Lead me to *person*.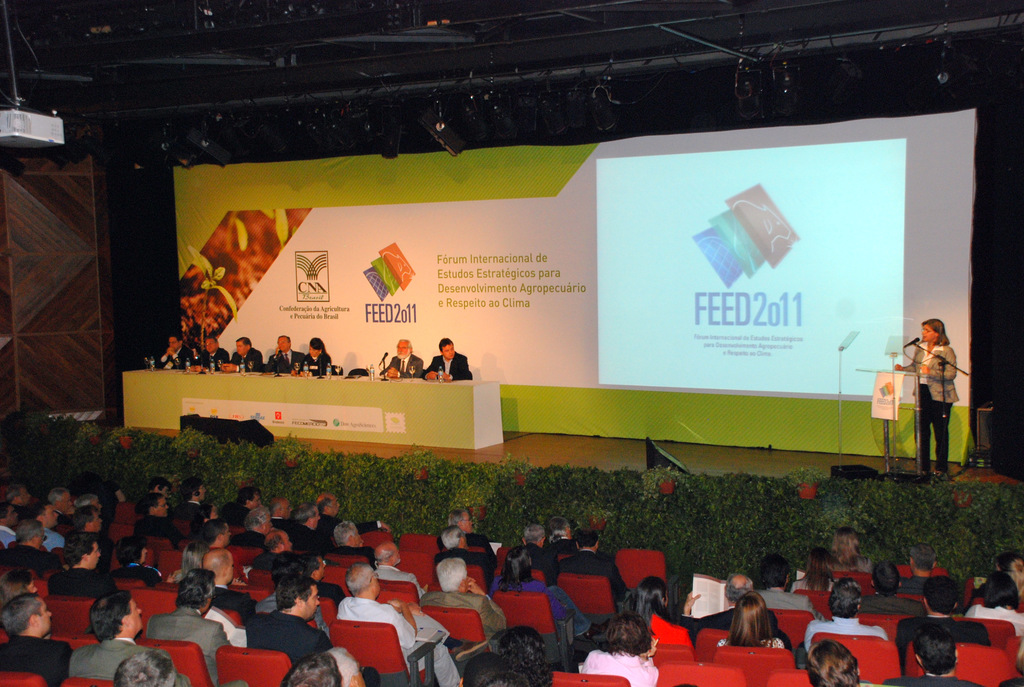
Lead to bbox(381, 336, 424, 374).
